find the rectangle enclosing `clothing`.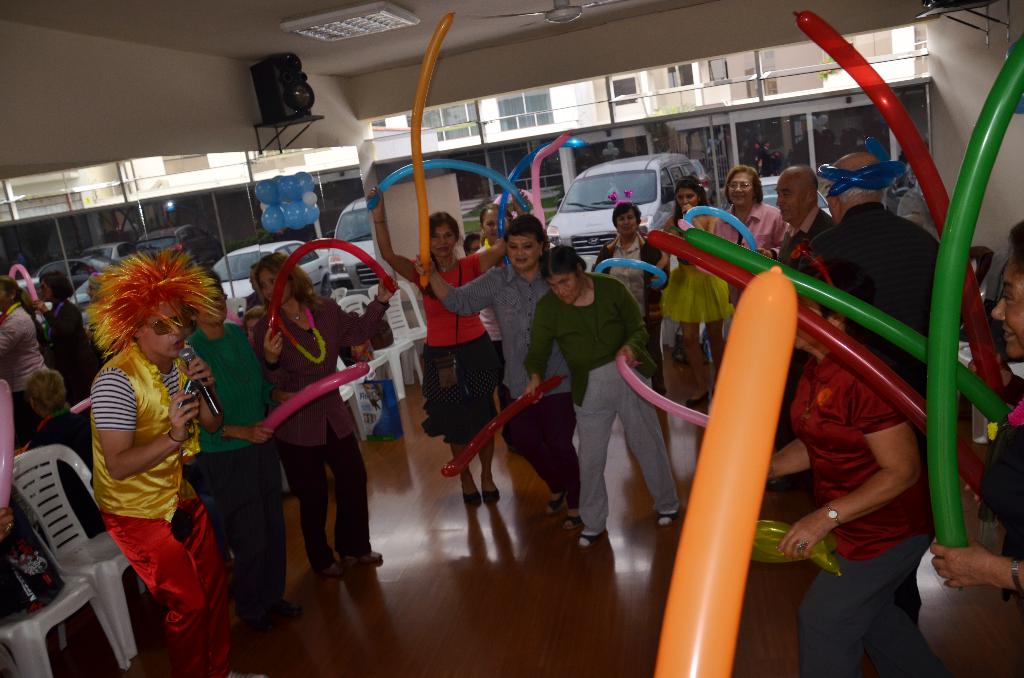
(776, 202, 833, 285).
